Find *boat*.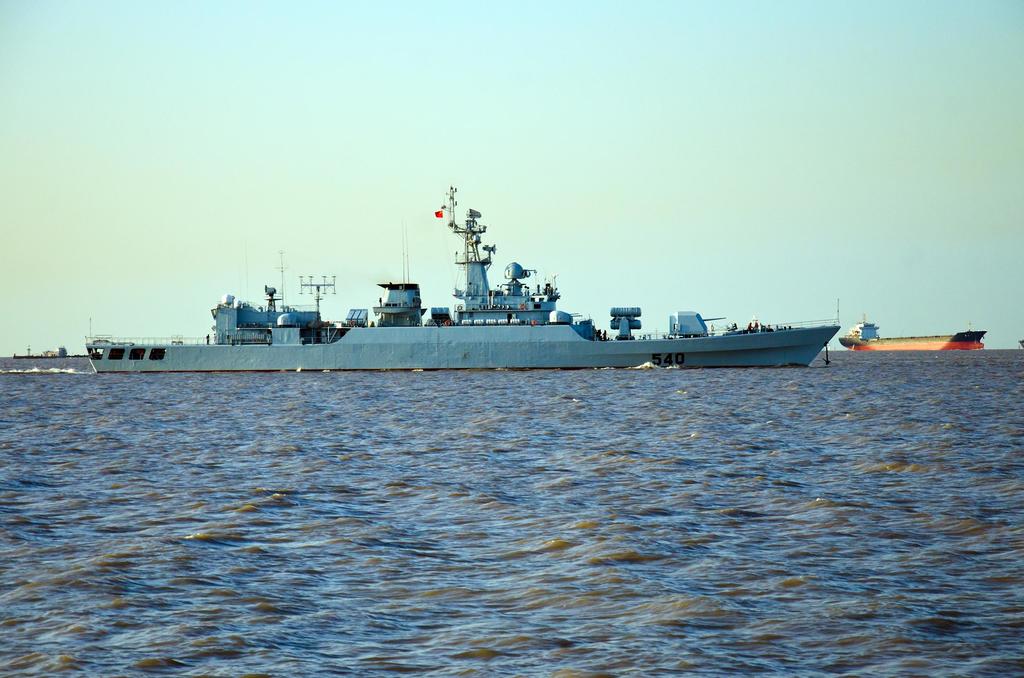
bbox=(70, 190, 866, 376).
